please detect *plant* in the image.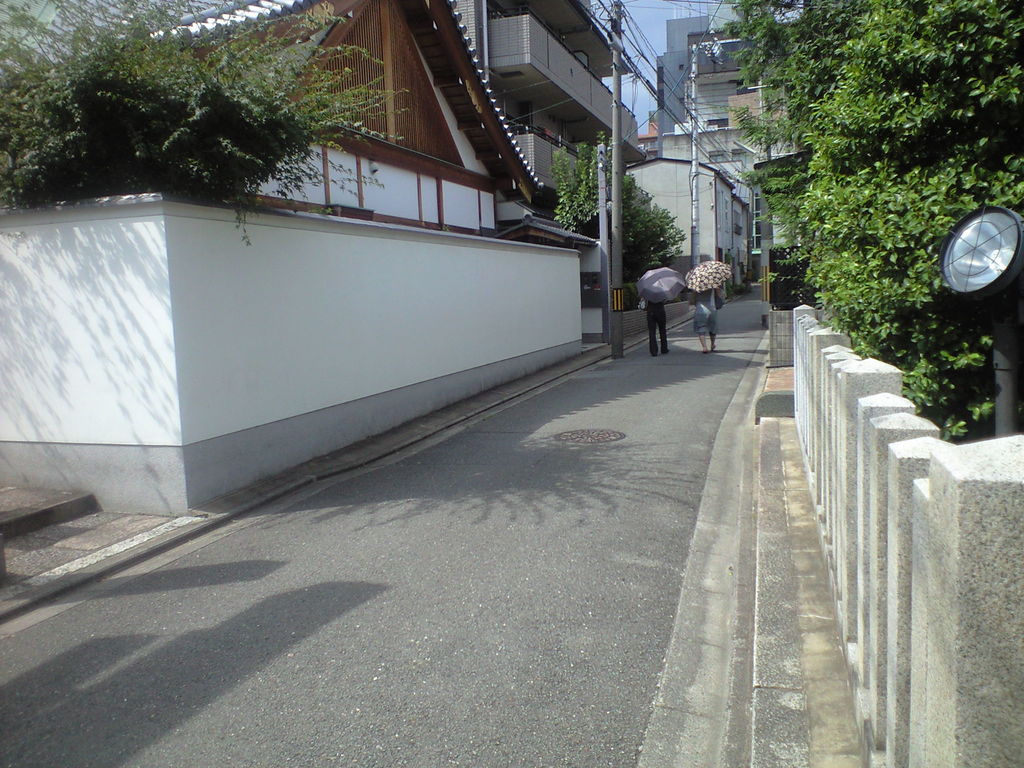
[1,0,408,248].
